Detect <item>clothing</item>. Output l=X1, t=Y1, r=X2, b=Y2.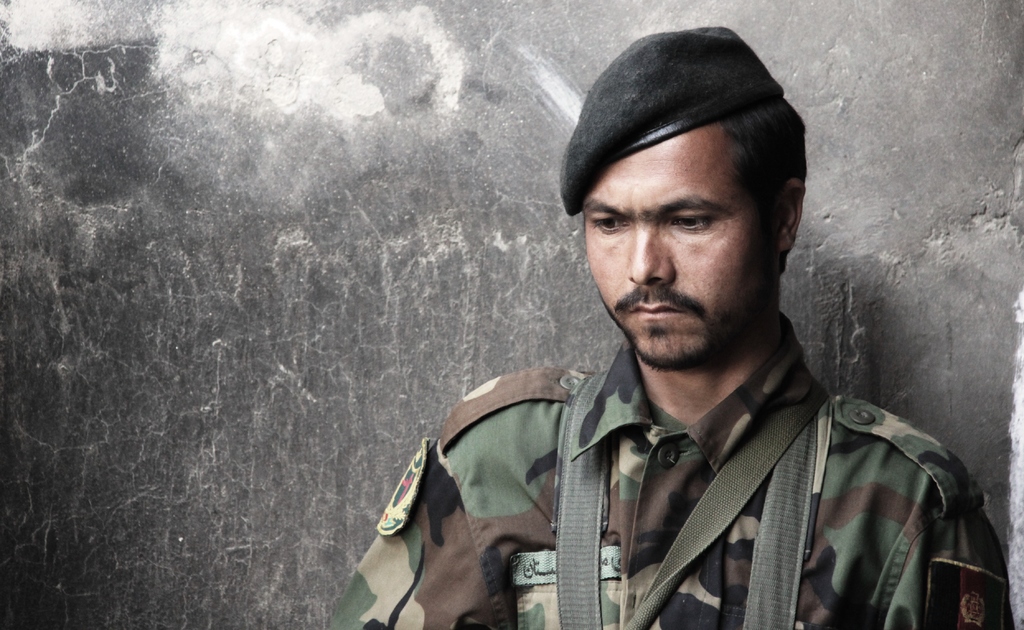
l=330, t=221, r=1019, b=616.
